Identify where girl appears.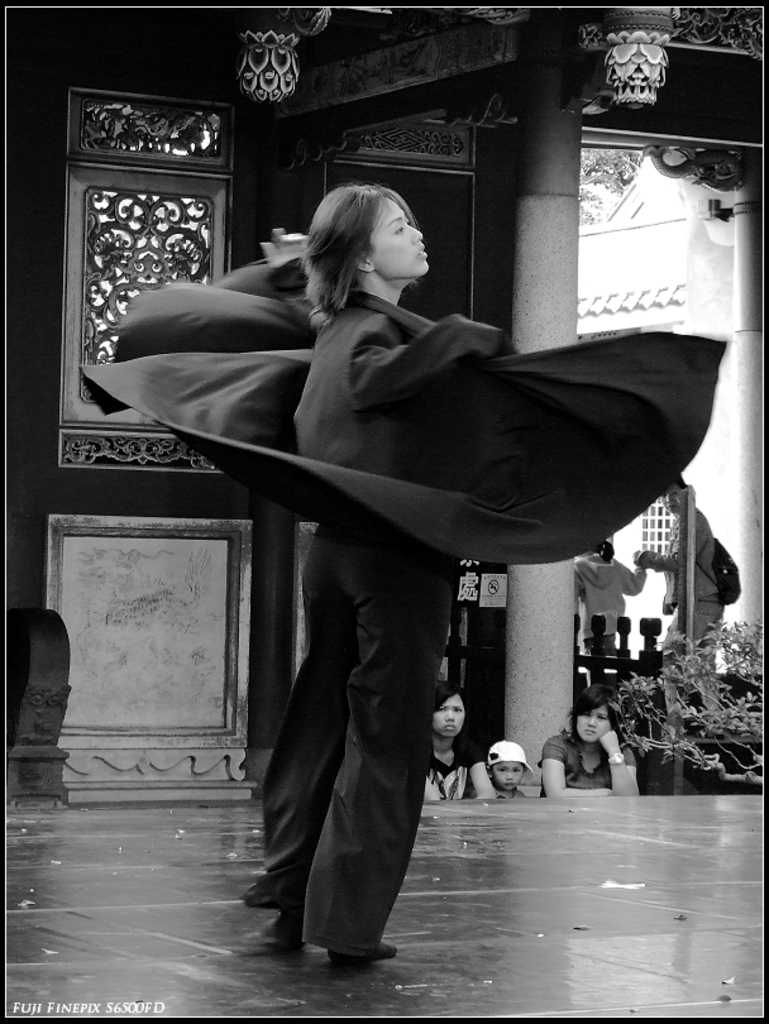
Appears at left=536, top=681, right=639, bottom=790.
